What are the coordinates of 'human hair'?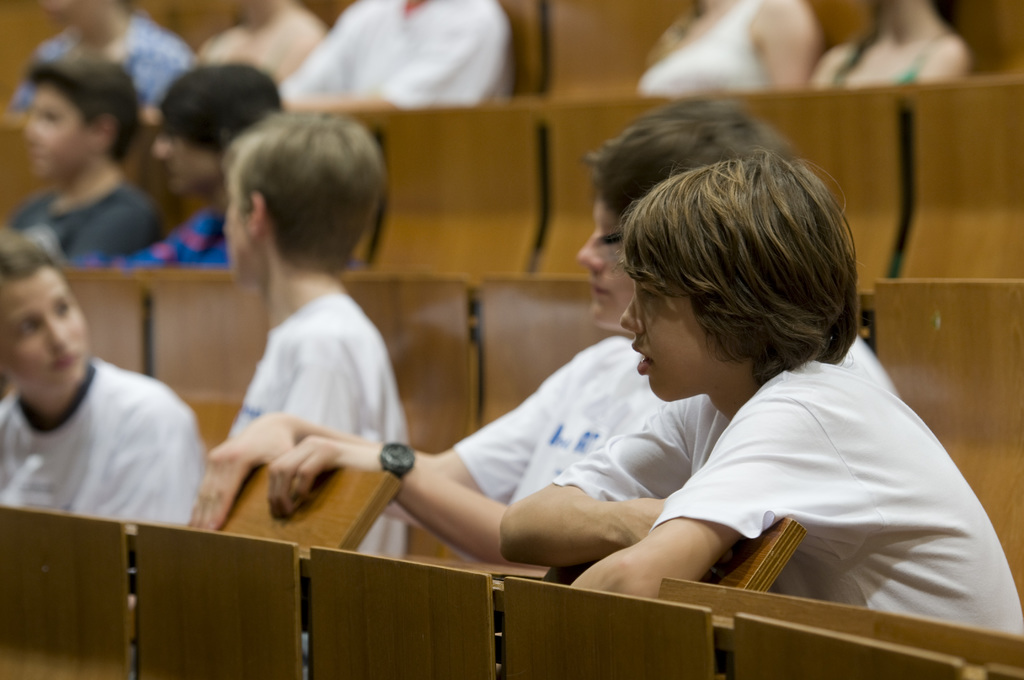
detection(0, 236, 70, 278).
